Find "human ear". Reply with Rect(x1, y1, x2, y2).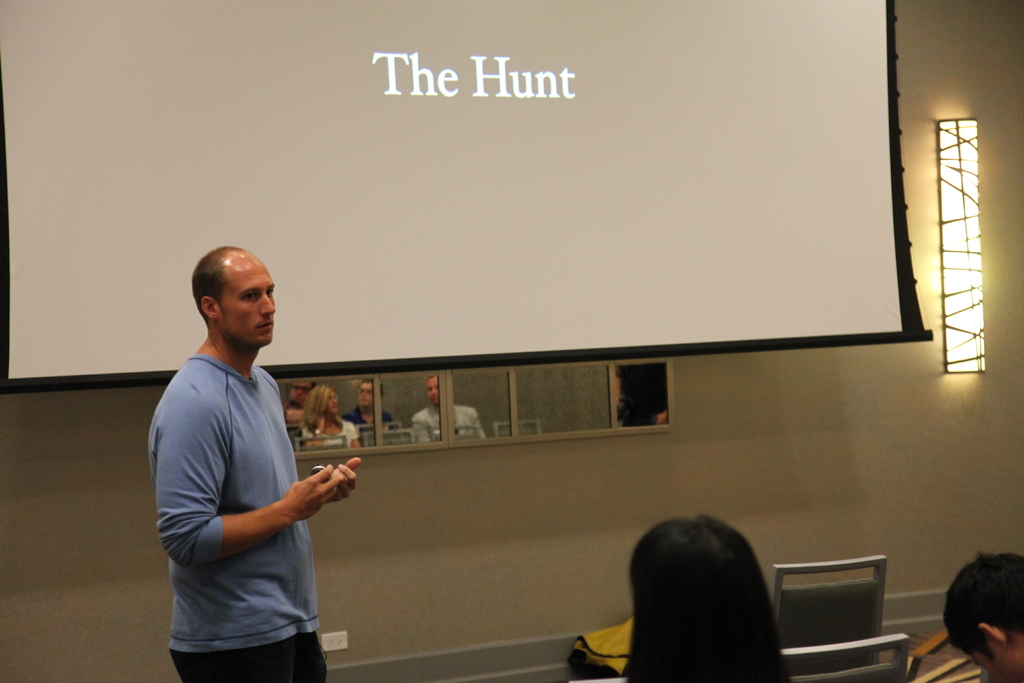
Rect(198, 295, 217, 317).
